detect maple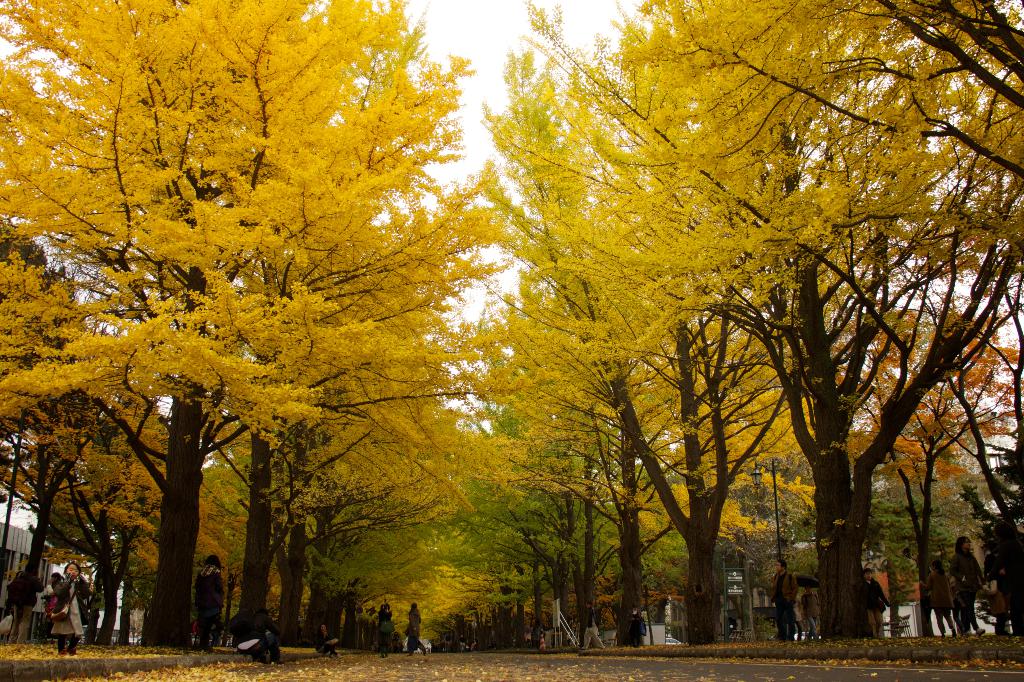
left=190, top=147, right=445, bottom=664
